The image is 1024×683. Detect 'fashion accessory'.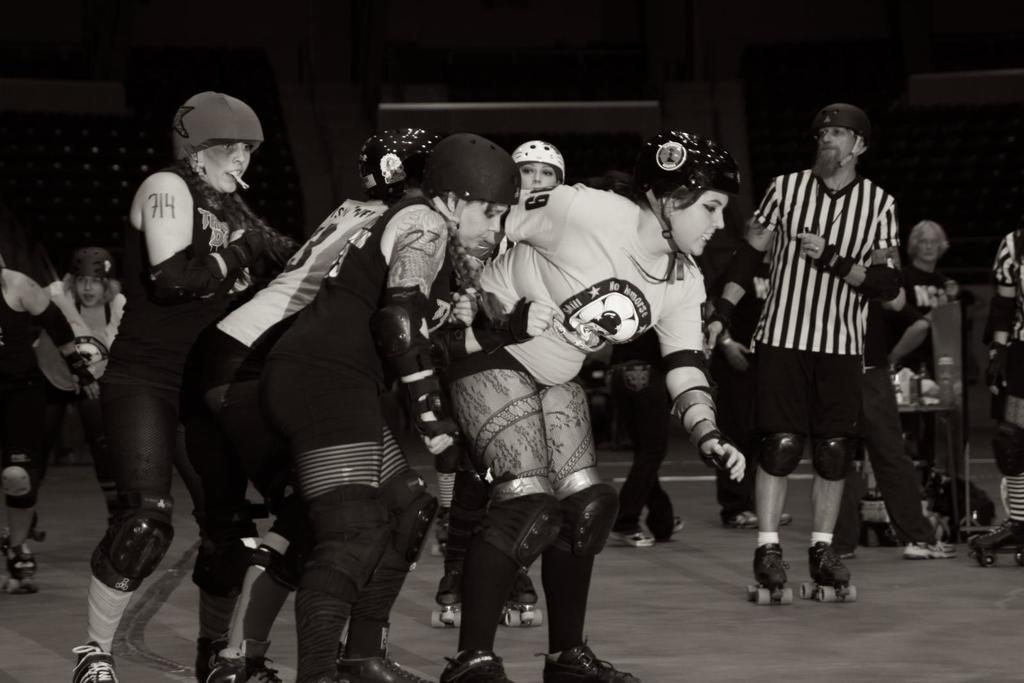
Detection: BBox(731, 511, 794, 529).
